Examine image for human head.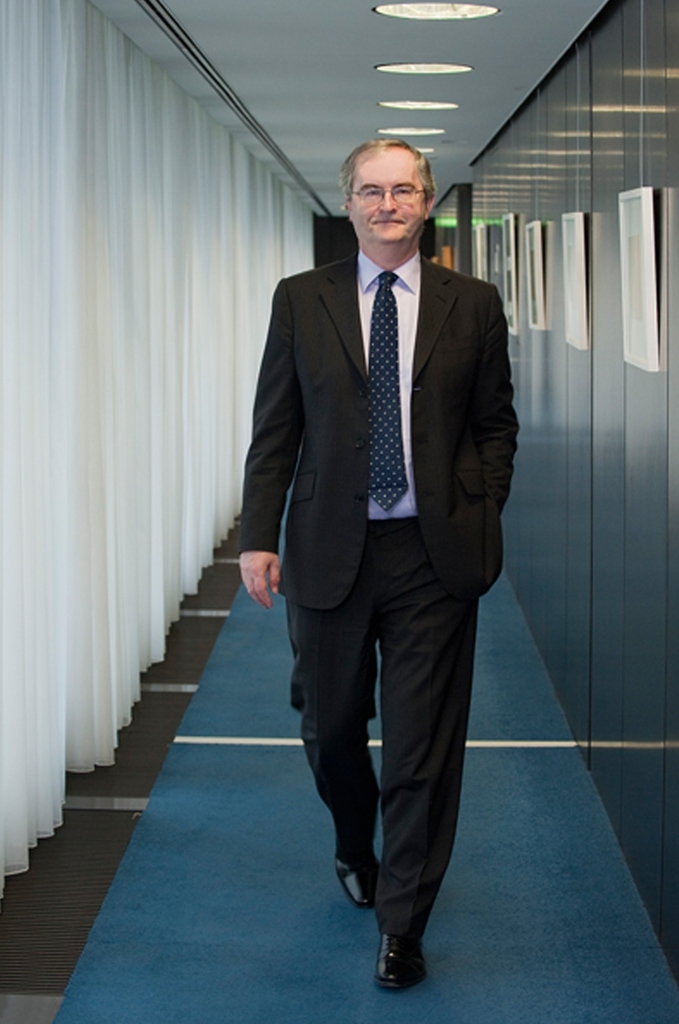
Examination result: 336 126 449 240.
